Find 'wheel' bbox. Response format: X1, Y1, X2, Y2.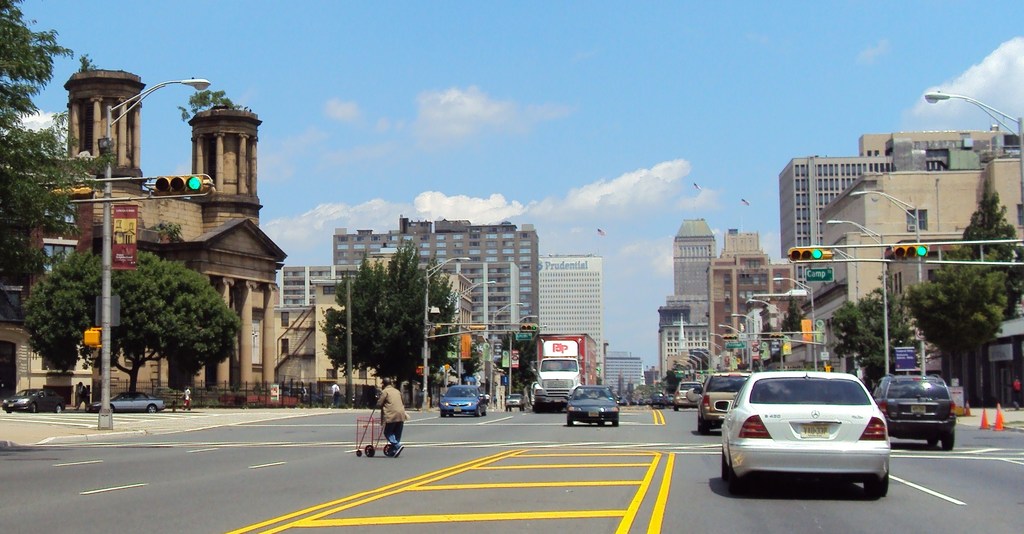
363, 440, 376, 454.
